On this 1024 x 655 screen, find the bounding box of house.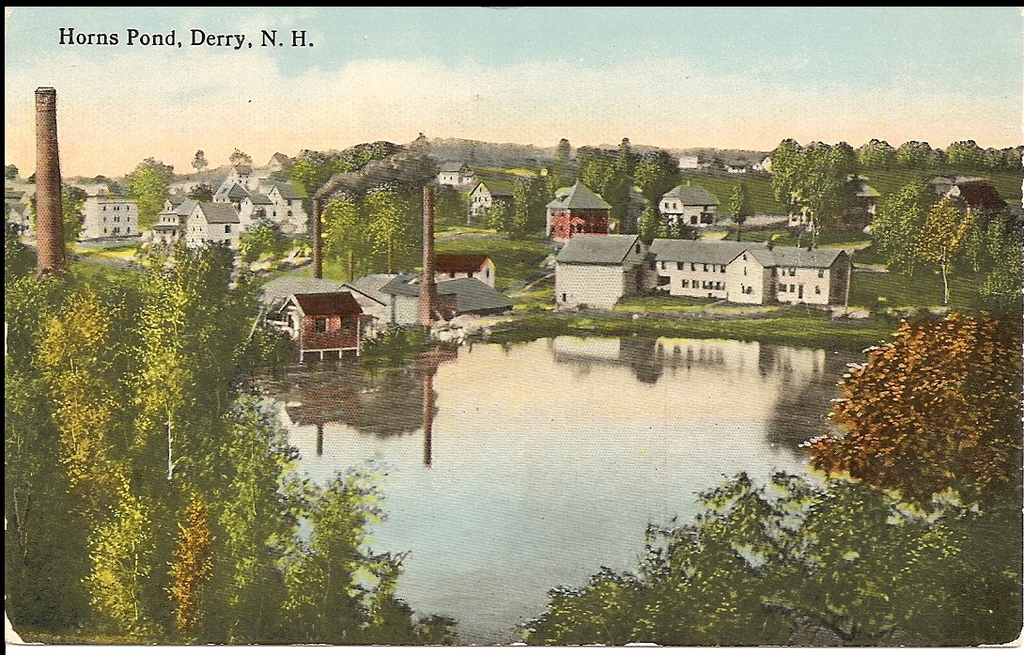
Bounding box: (539, 181, 613, 245).
